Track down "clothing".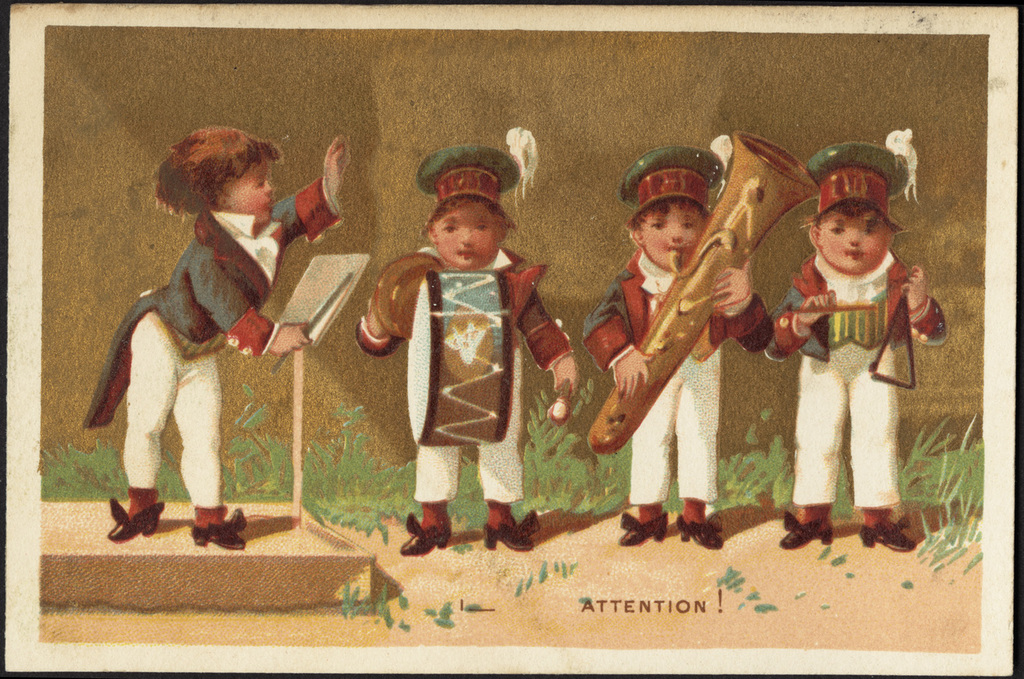
Tracked to (left=79, top=177, right=342, bottom=506).
